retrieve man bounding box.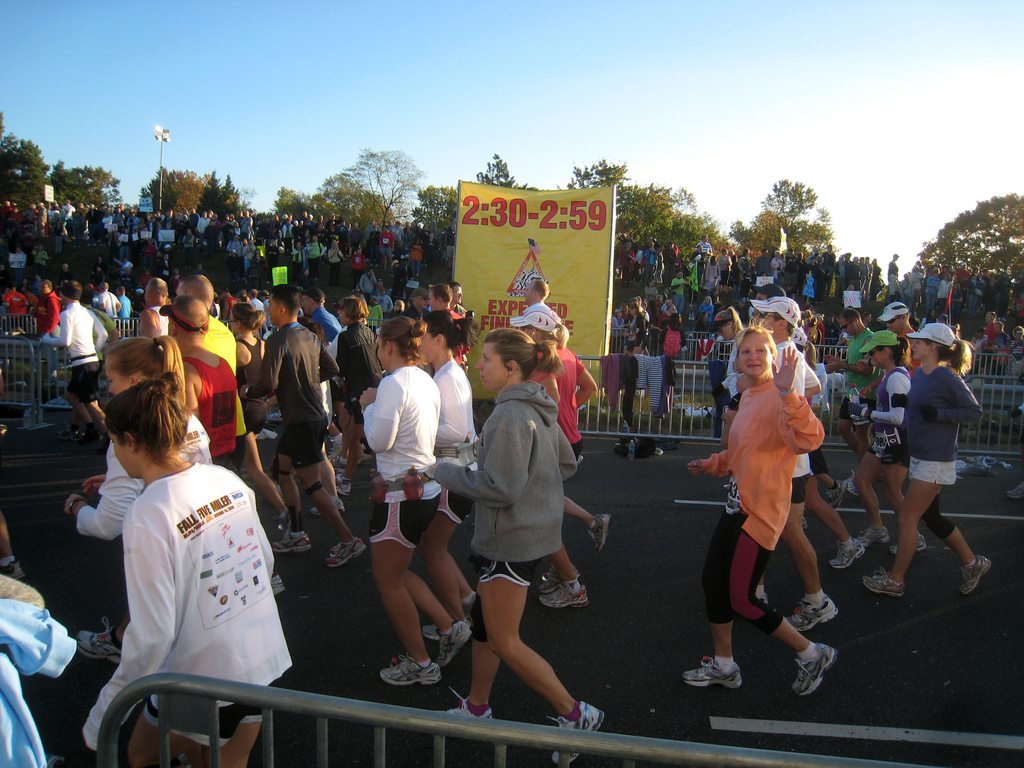
Bounding box: 117, 287, 134, 333.
